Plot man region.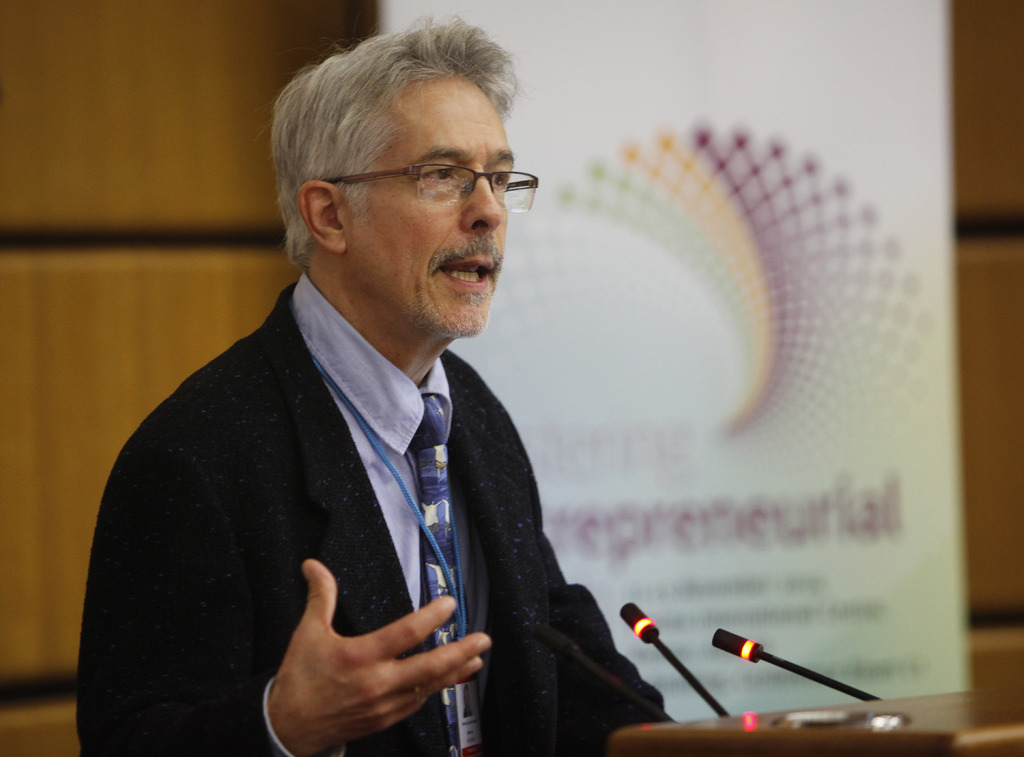
Plotted at bbox=(90, 59, 616, 742).
